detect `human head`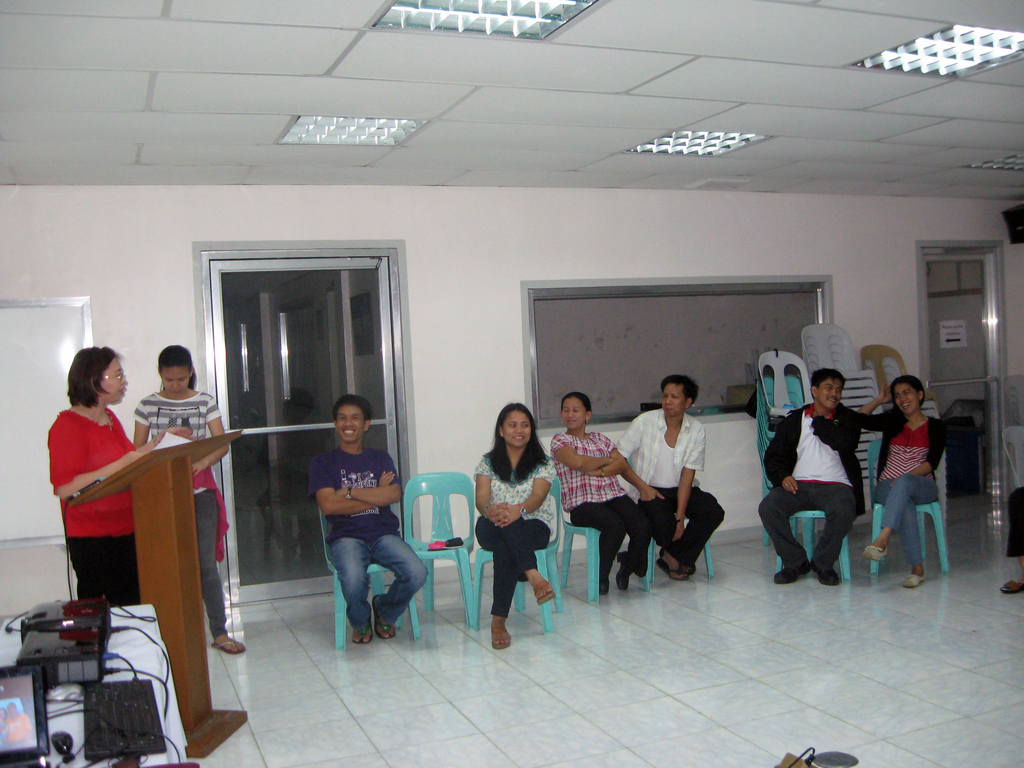
(660,373,701,415)
